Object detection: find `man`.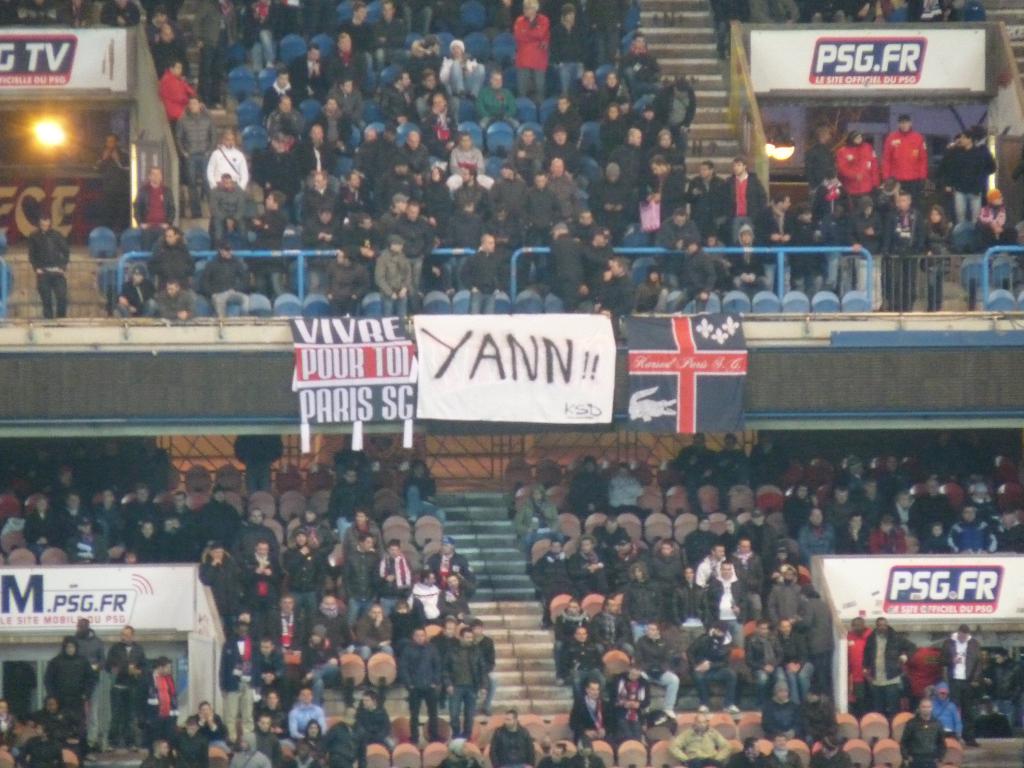
bbox(675, 235, 716, 313).
